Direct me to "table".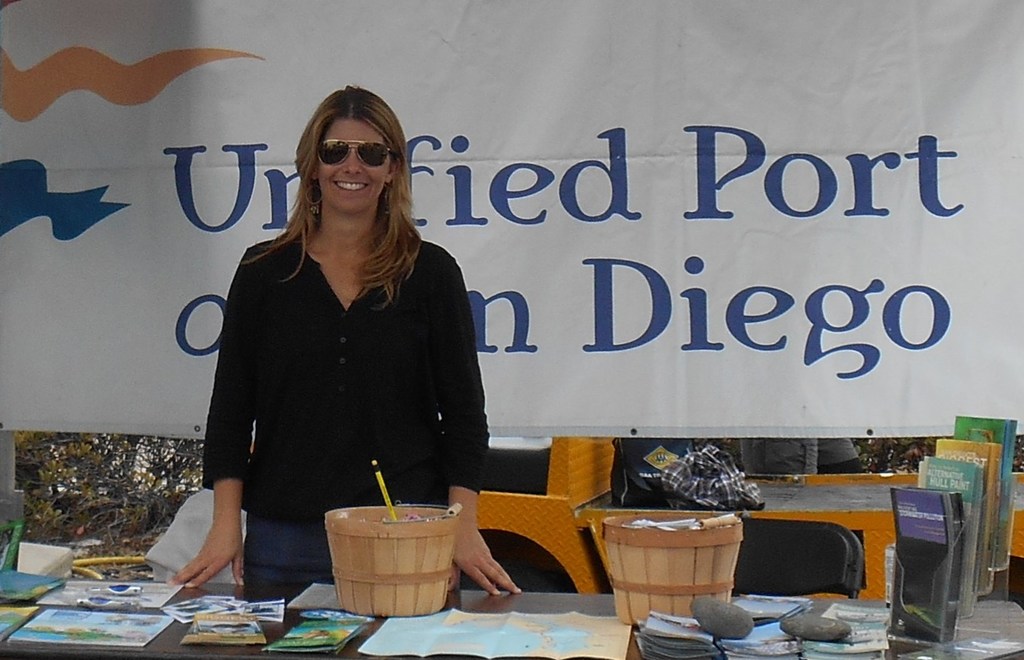
Direction: x1=0 y1=577 x2=1023 y2=659.
